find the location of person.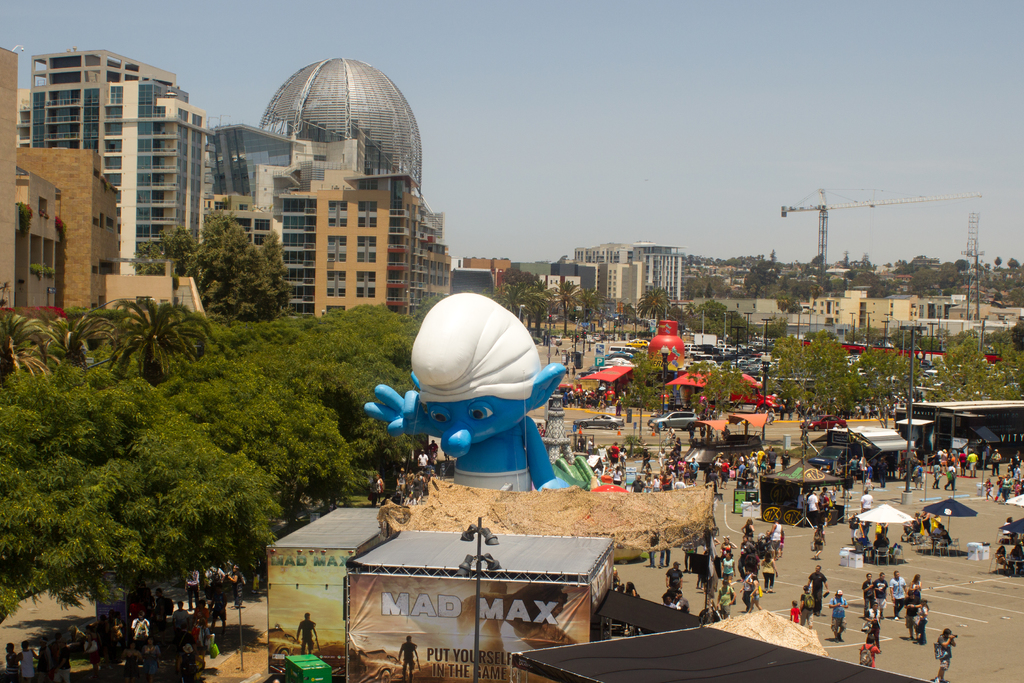
Location: crop(1015, 545, 1021, 572).
